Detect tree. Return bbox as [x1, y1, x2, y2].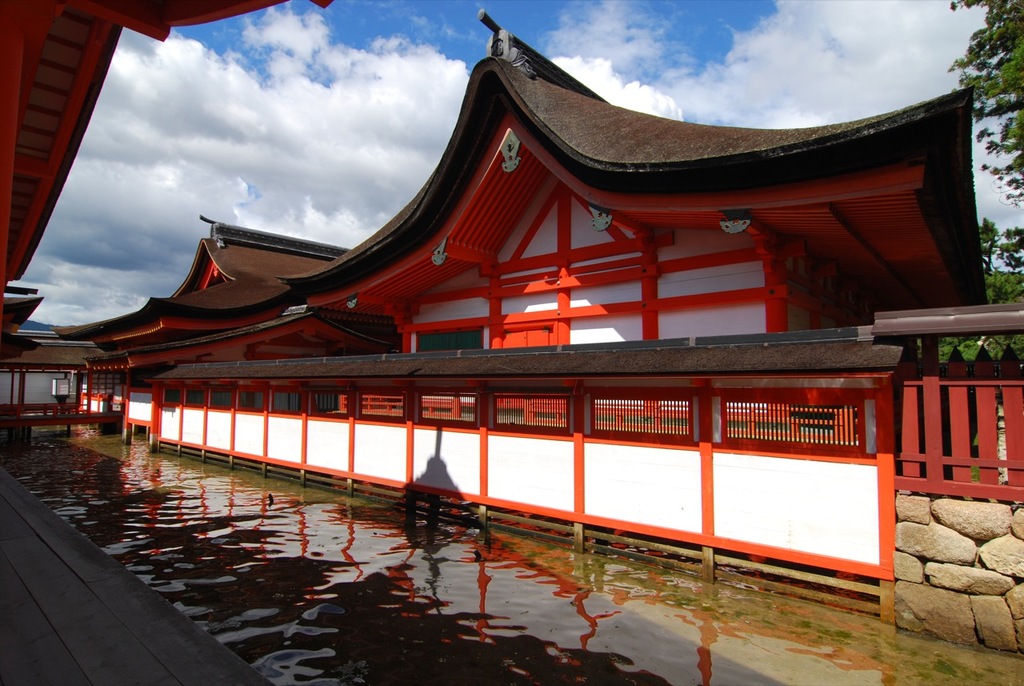
[922, 1, 1023, 379].
